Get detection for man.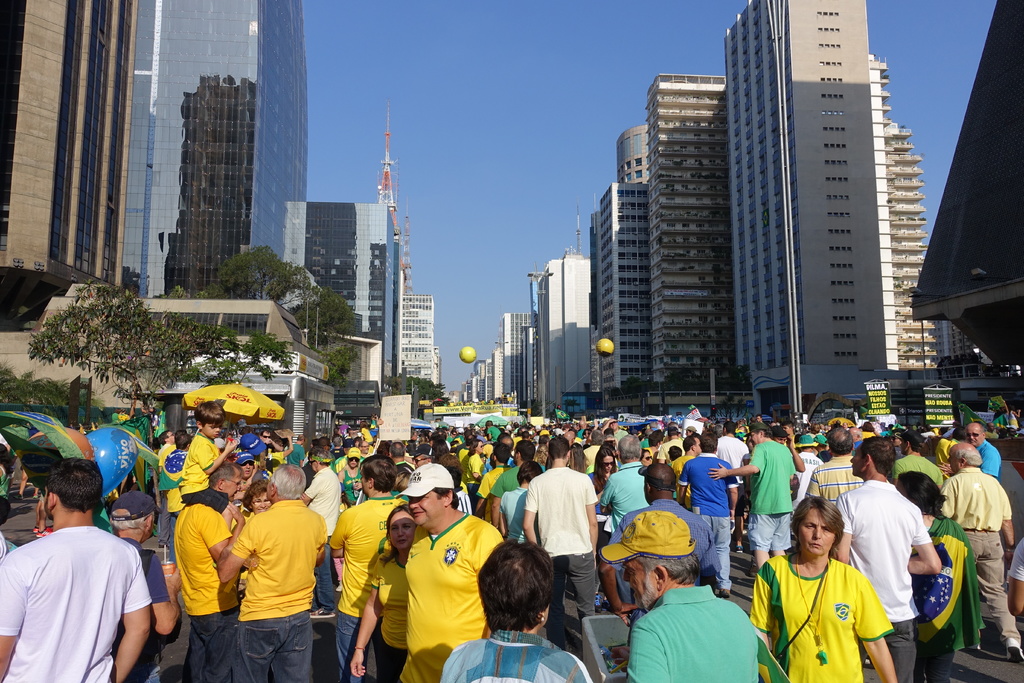
Detection: [x1=942, y1=443, x2=1023, y2=661].
